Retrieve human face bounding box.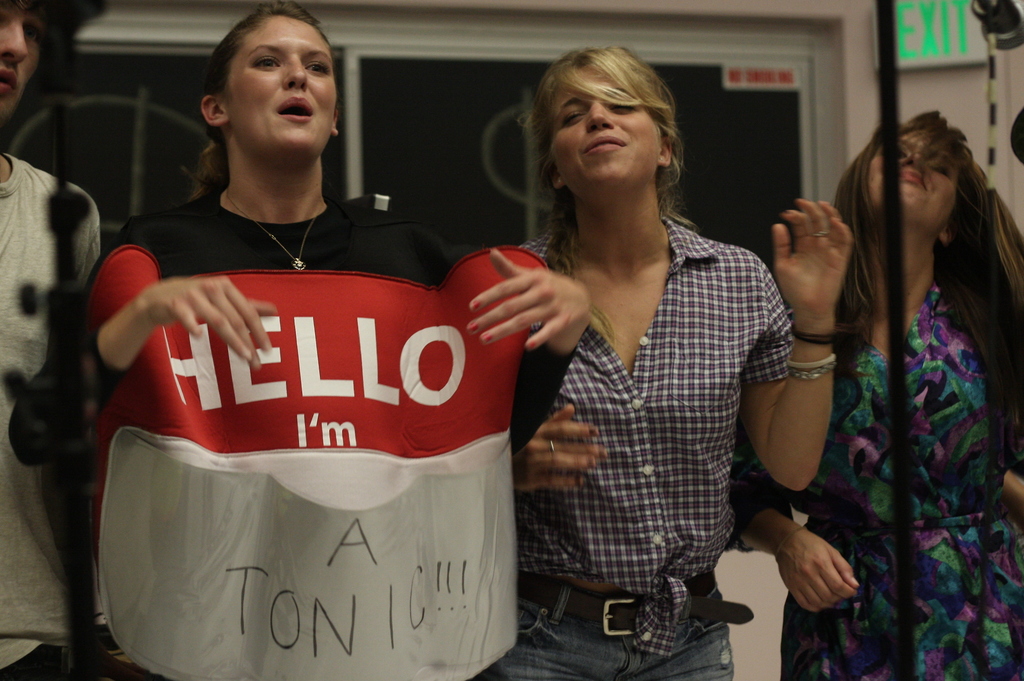
Bounding box: (x1=871, y1=123, x2=960, y2=229).
